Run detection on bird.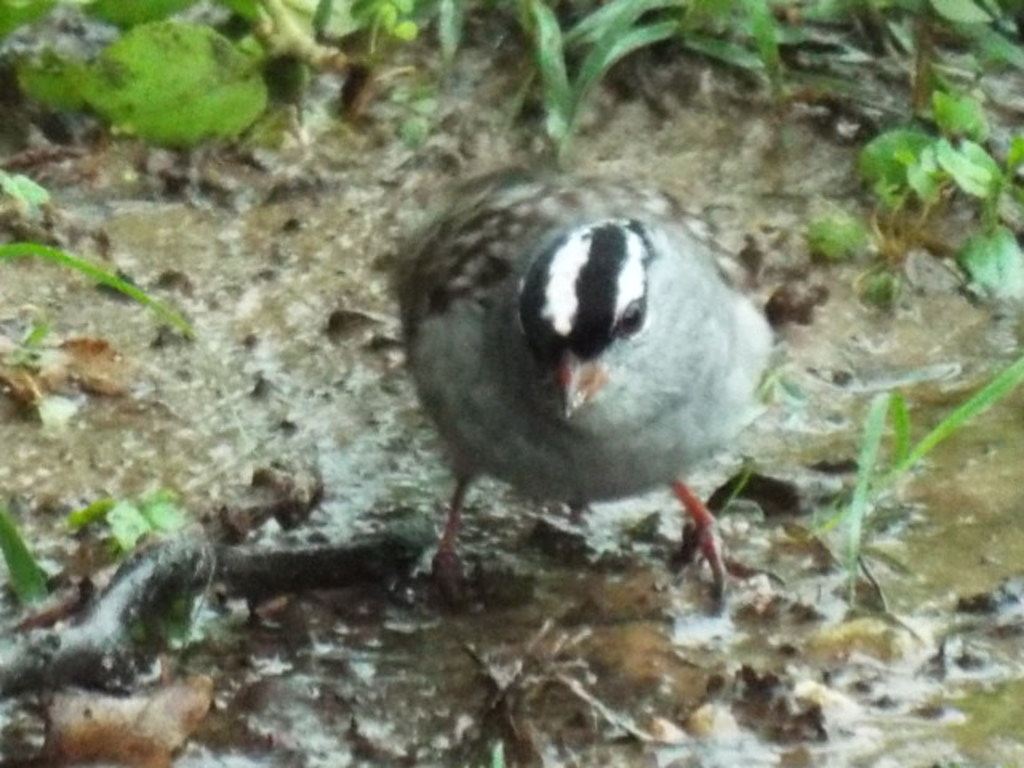
Result: box(387, 142, 789, 630).
